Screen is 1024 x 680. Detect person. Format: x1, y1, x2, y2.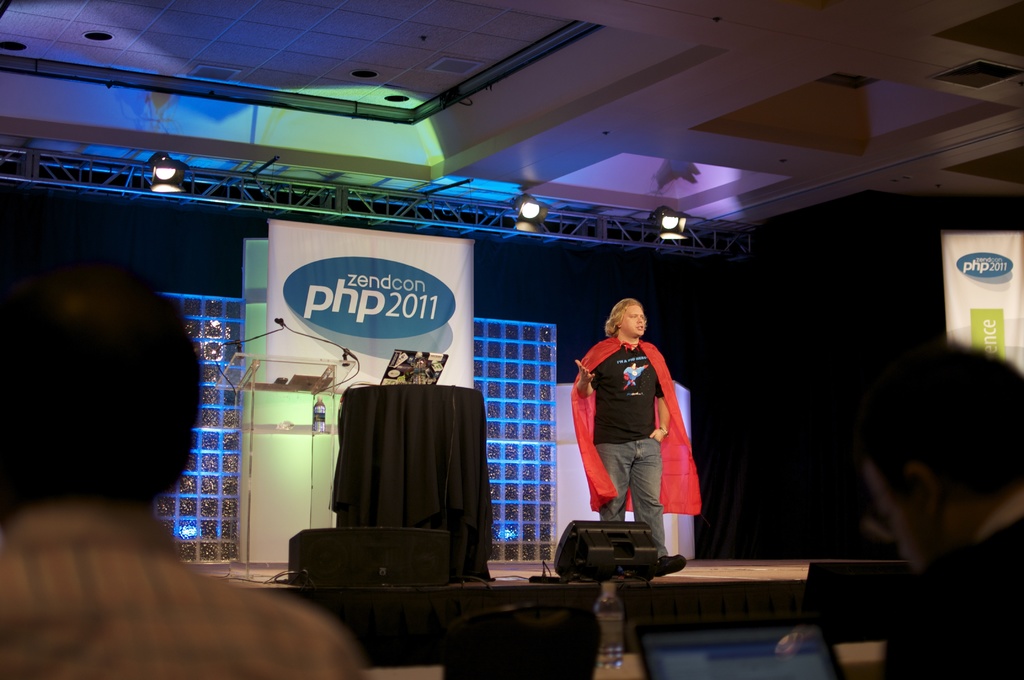
854, 336, 1023, 679.
